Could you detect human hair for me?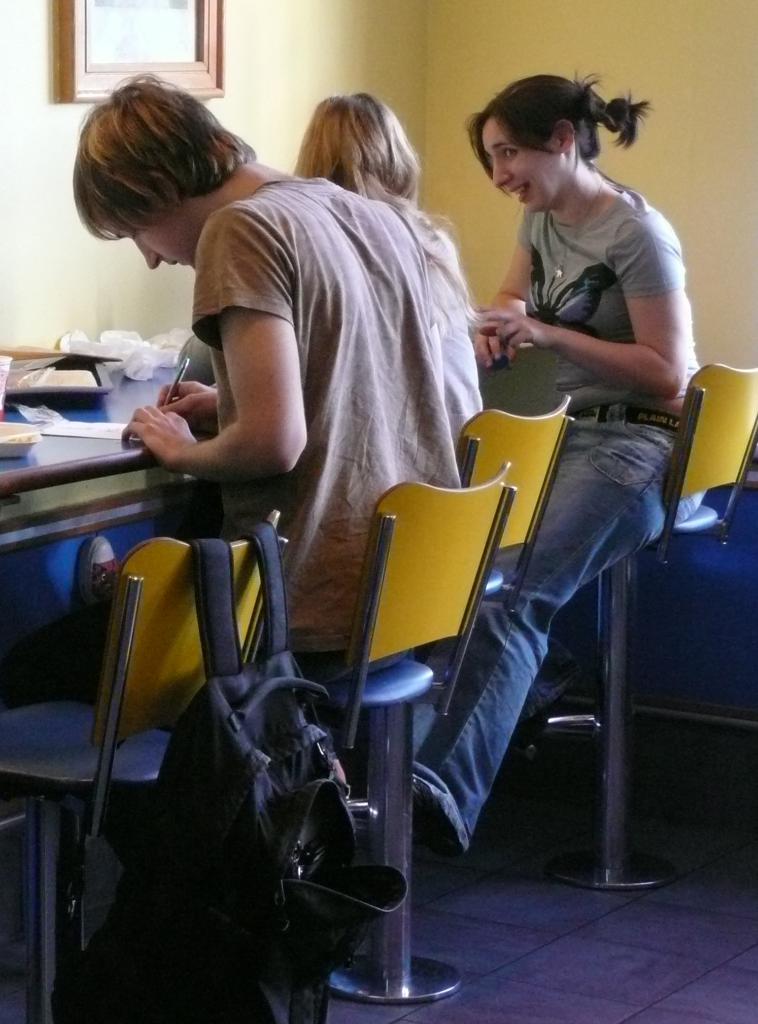
Detection result: 276, 85, 447, 234.
